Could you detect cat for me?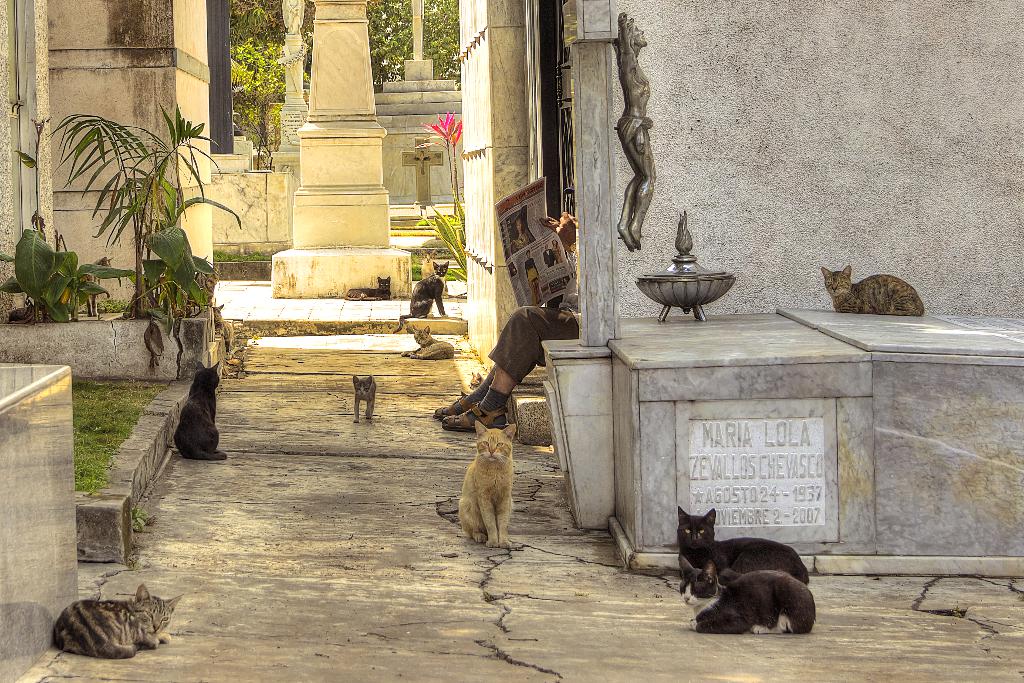
Detection result: box(399, 262, 446, 322).
